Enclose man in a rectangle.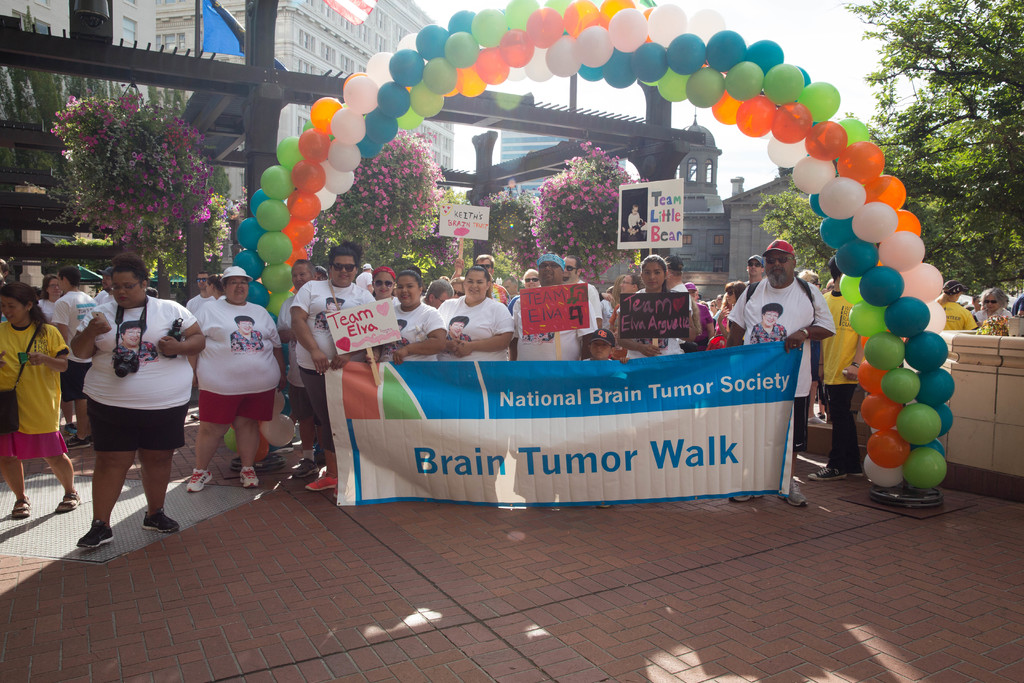
[left=1010, top=287, right=1023, bottom=317].
